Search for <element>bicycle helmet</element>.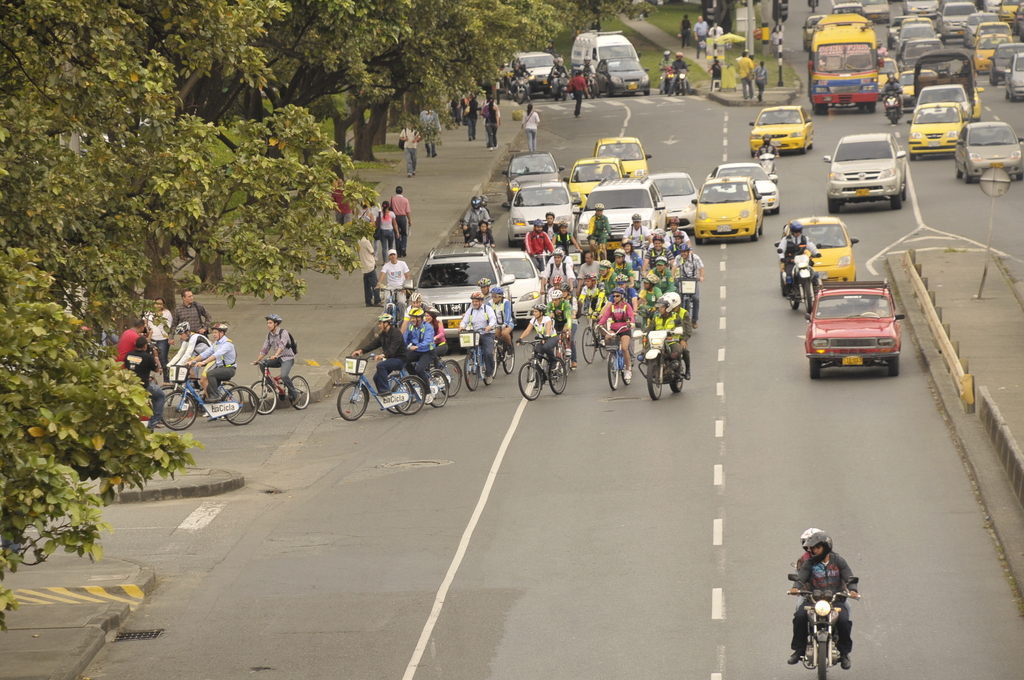
Found at left=409, top=293, right=422, bottom=300.
